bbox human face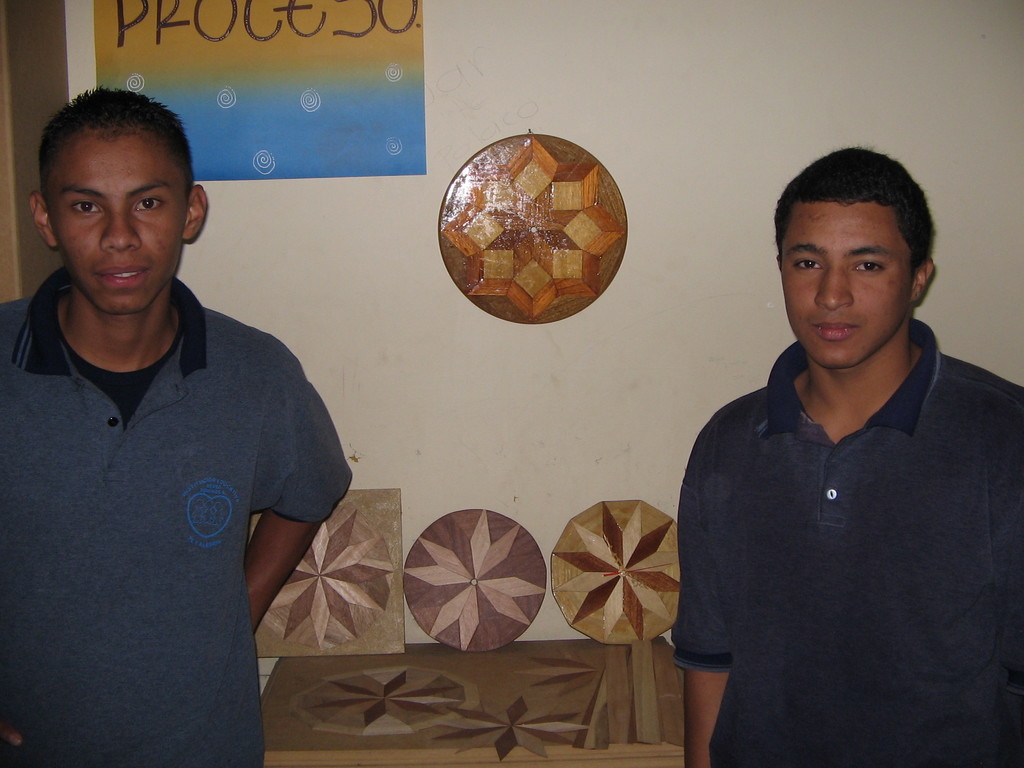
<box>781,202,915,368</box>
